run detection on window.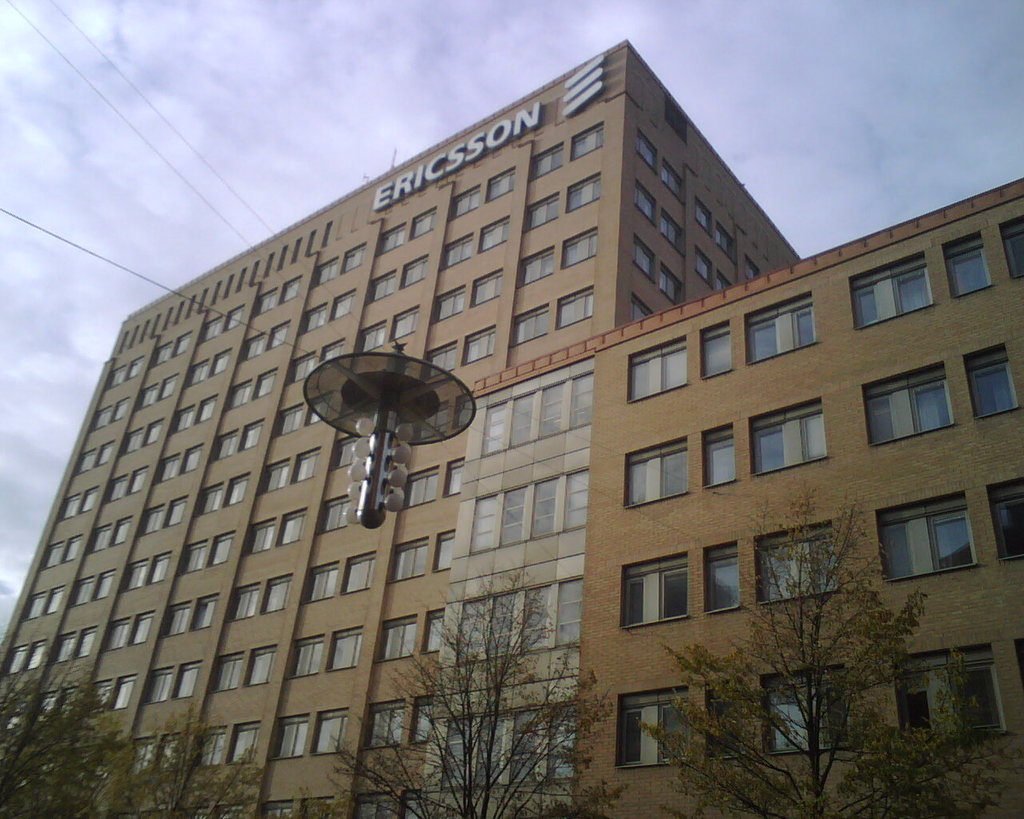
Result: detection(758, 660, 852, 748).
